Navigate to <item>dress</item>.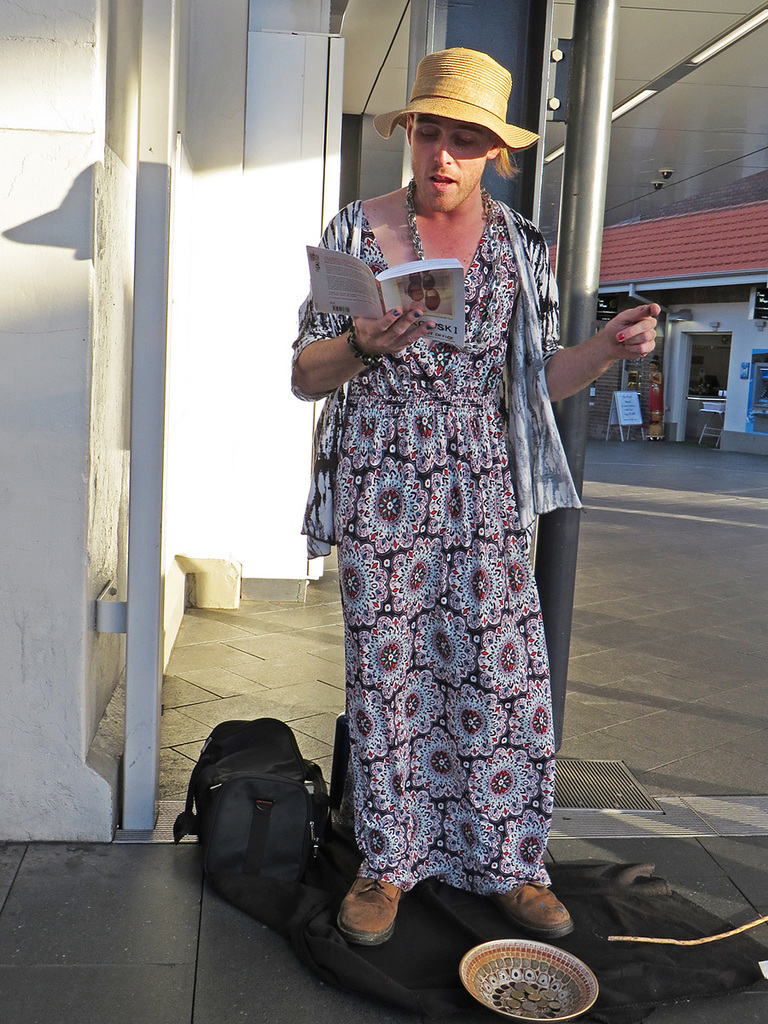
Navigation target: BBox(327, 189, 560, 887).
